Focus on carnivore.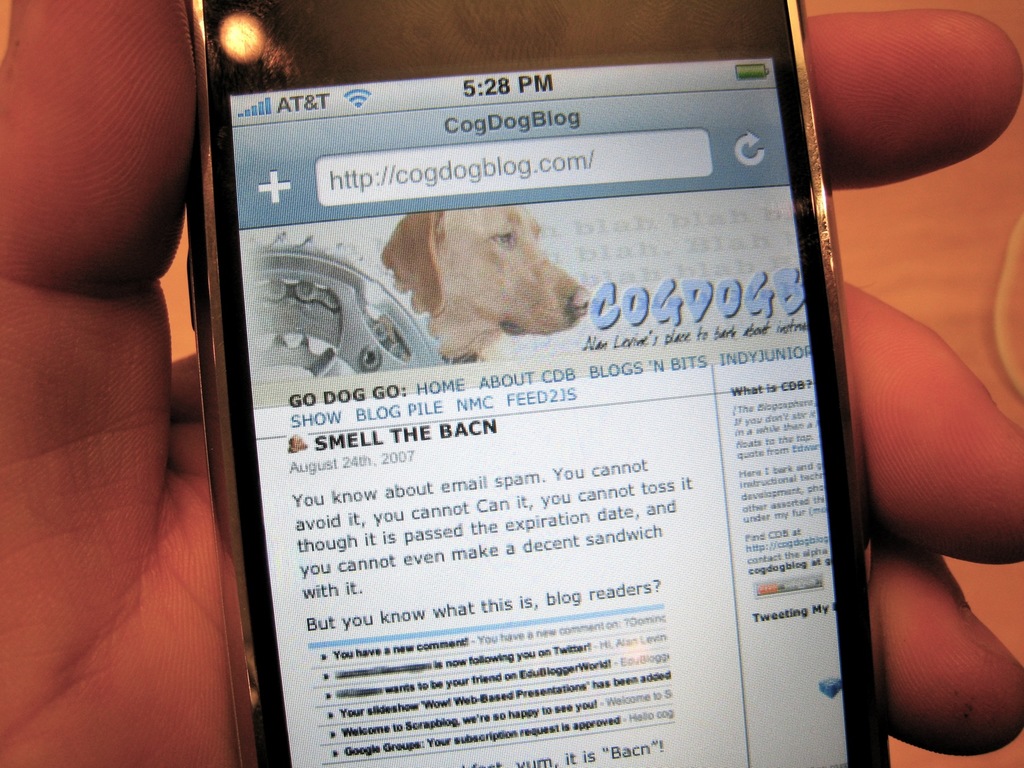
Focused at rect(378, 203, 607, 367).
